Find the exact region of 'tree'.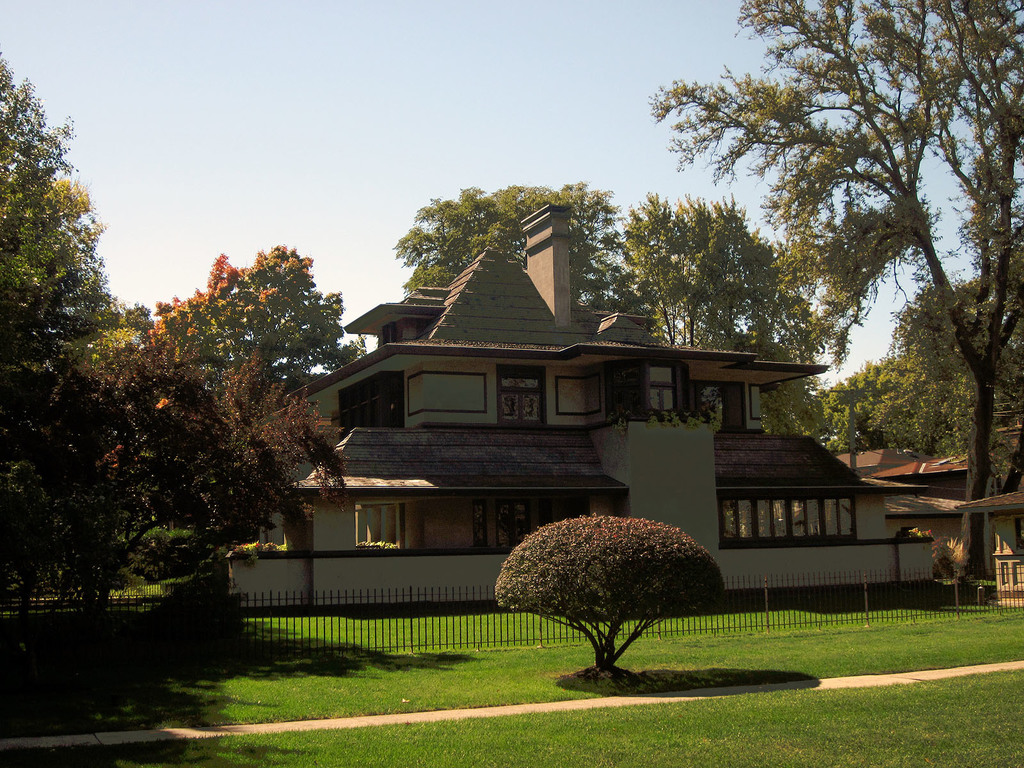
Exact region: 492,497,733,676.
